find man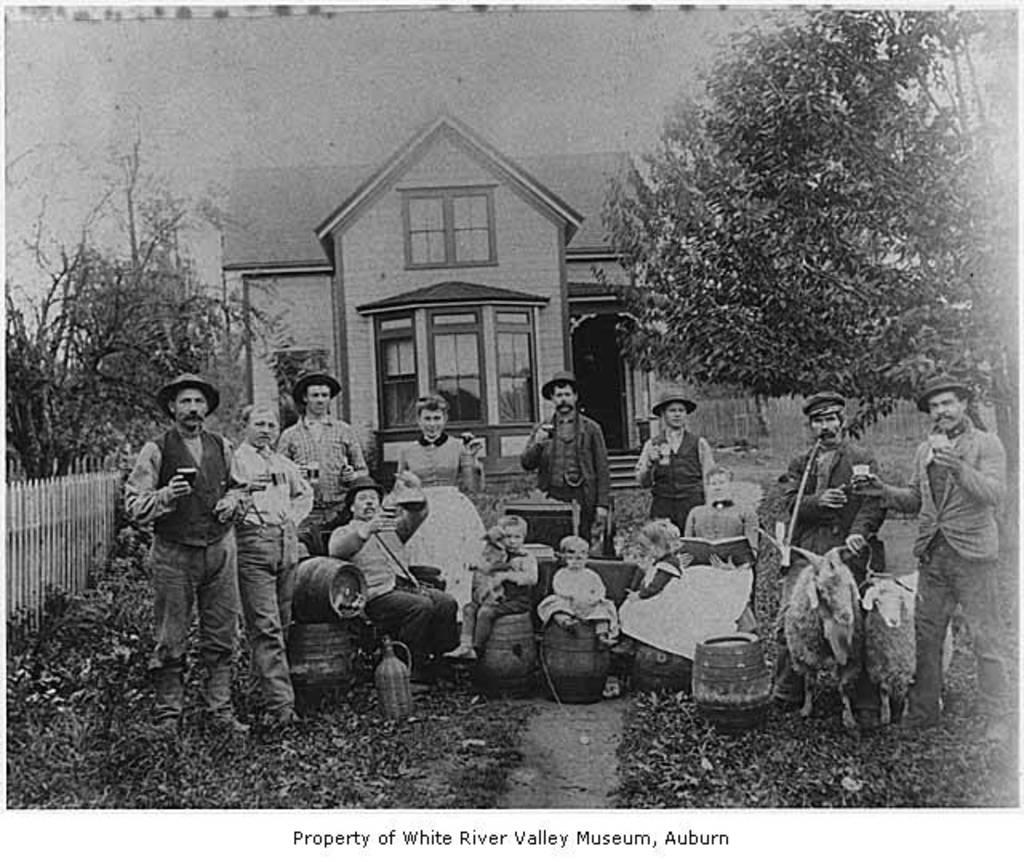
select_region(848, 376, 1011, 745)
